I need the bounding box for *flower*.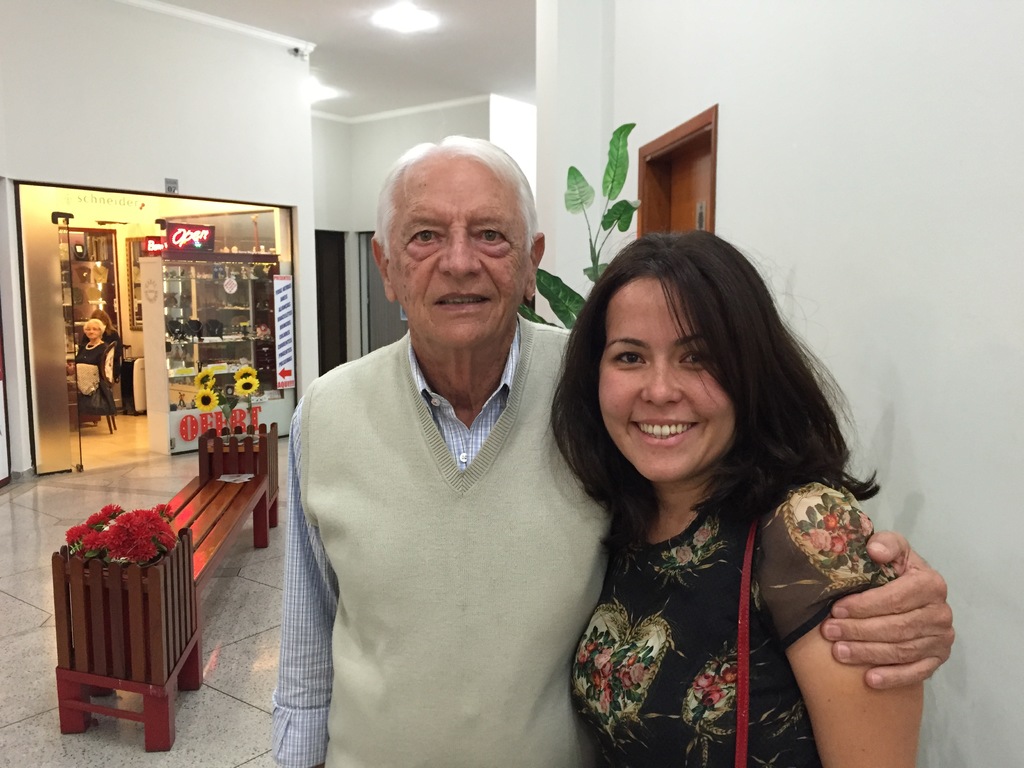
Here it is: l=823, t=515, r=838, b=532.
